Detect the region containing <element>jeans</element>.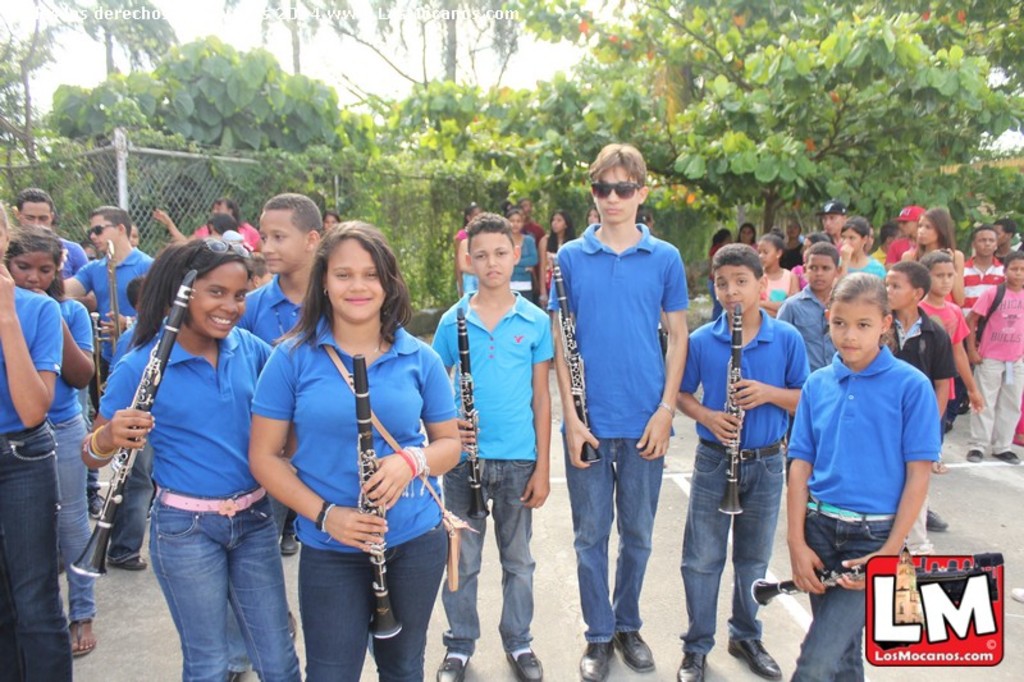
BBox(3, 424, 73, 681).
